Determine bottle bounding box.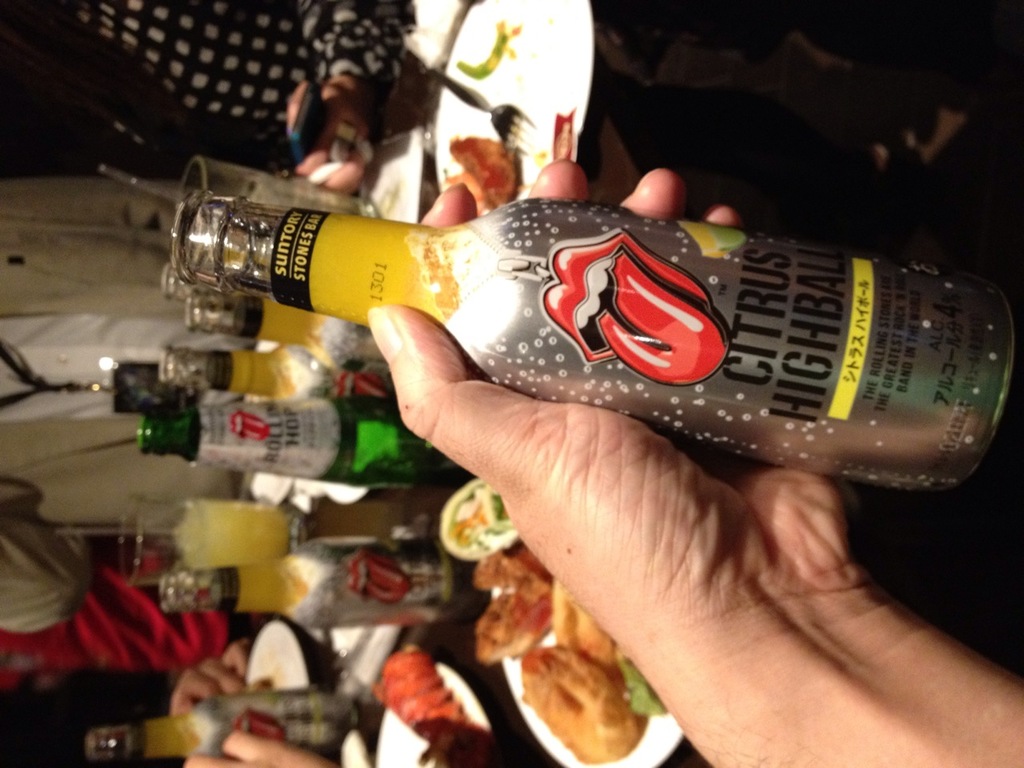
Determined: [left=163, top=298, right=400, bottom=375].
